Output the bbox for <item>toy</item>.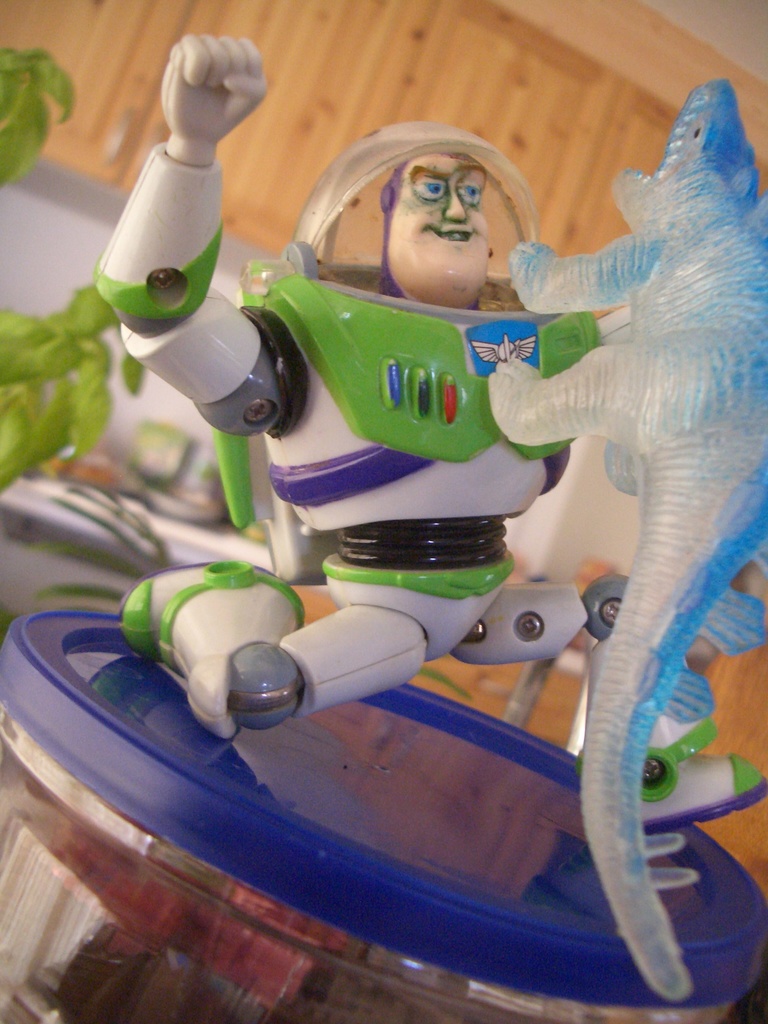
region(92, 36, 636, 743).
